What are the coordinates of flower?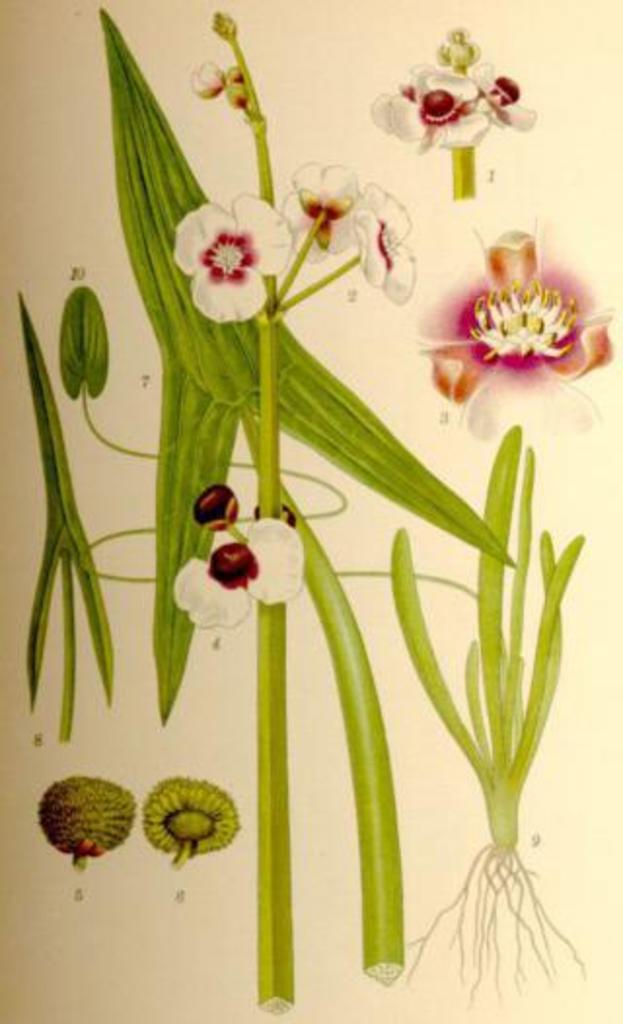
bbox=[415, 204, 617, 452].
